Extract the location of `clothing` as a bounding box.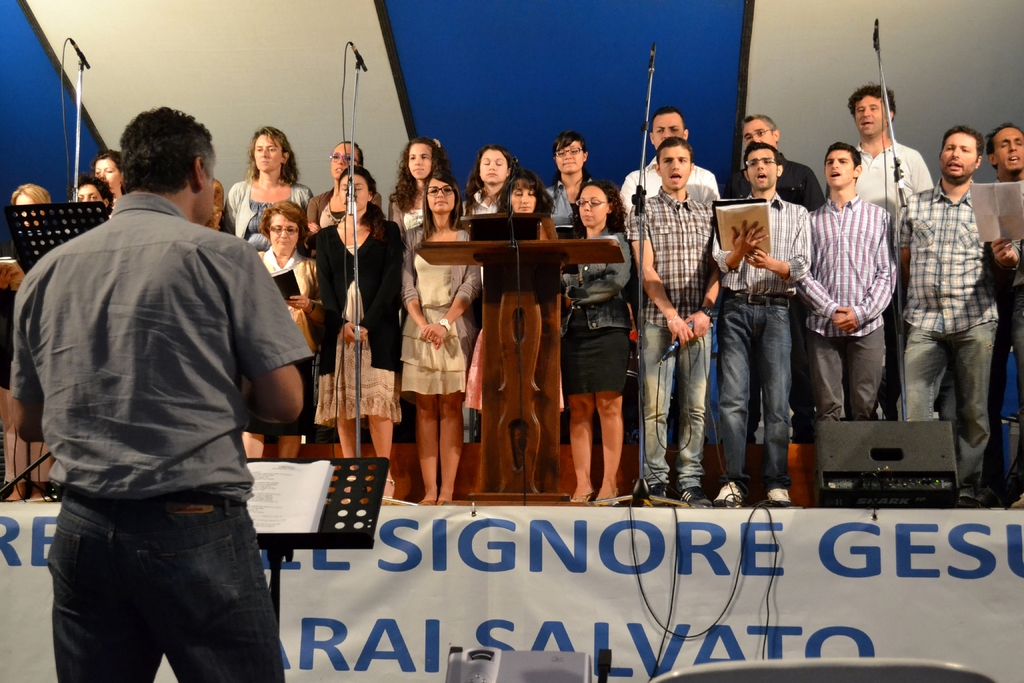
pyautogui.locateOnScreen(730, 144, 822, 209).
